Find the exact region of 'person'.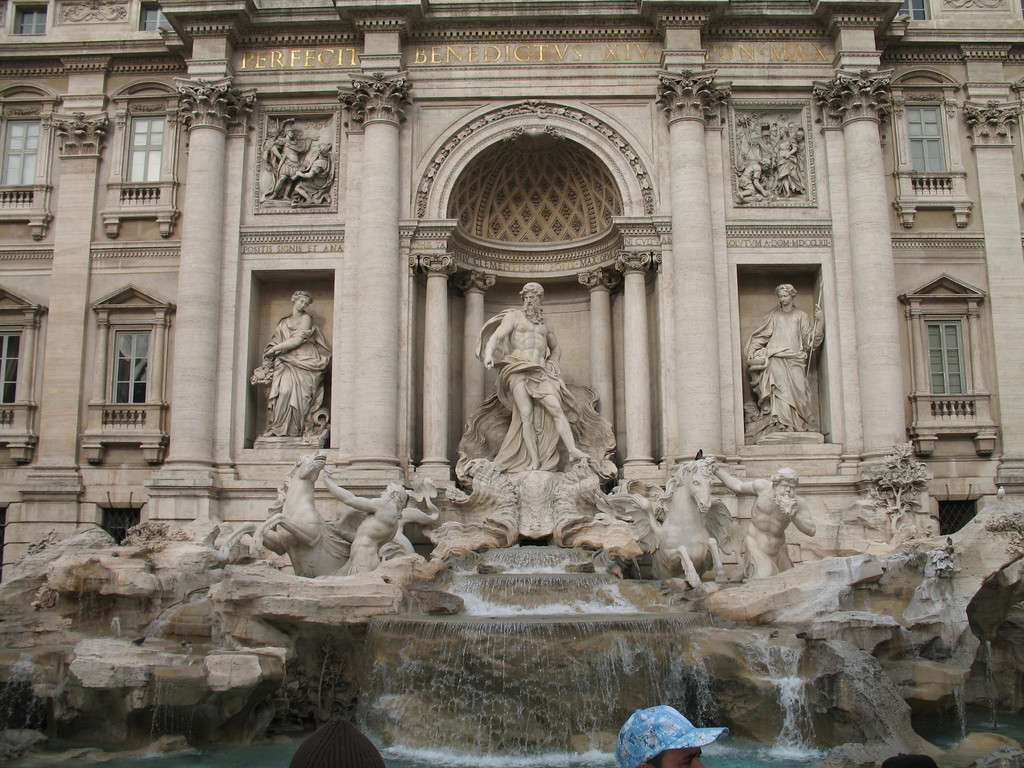
Exact region: 879, 754, 940, 767.
